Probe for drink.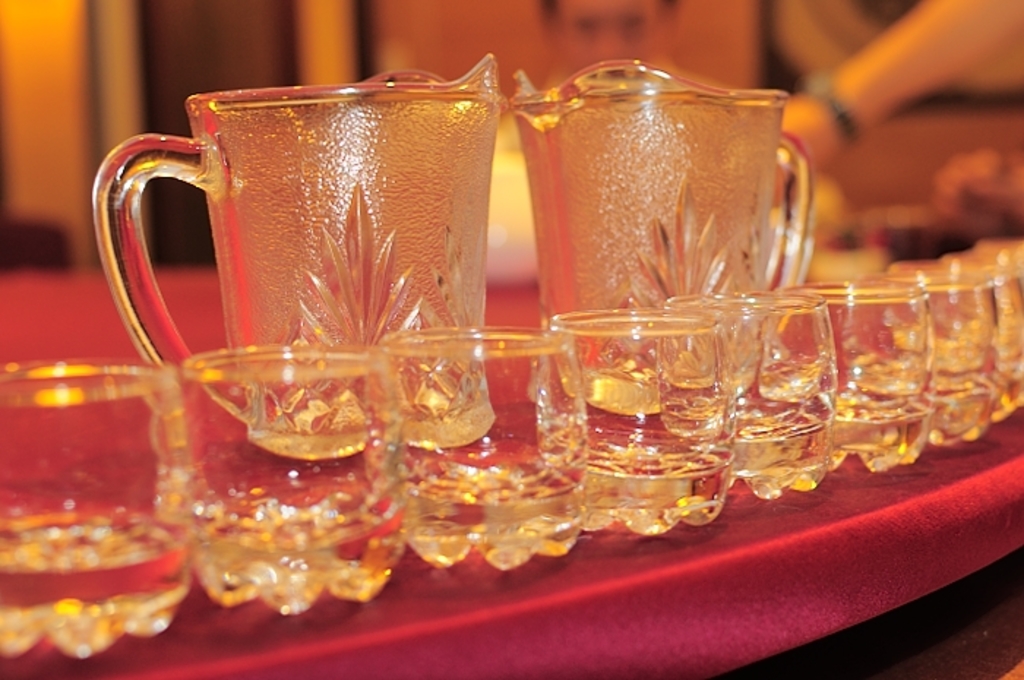
Probe result: detection(933, 386, 992, 423).
